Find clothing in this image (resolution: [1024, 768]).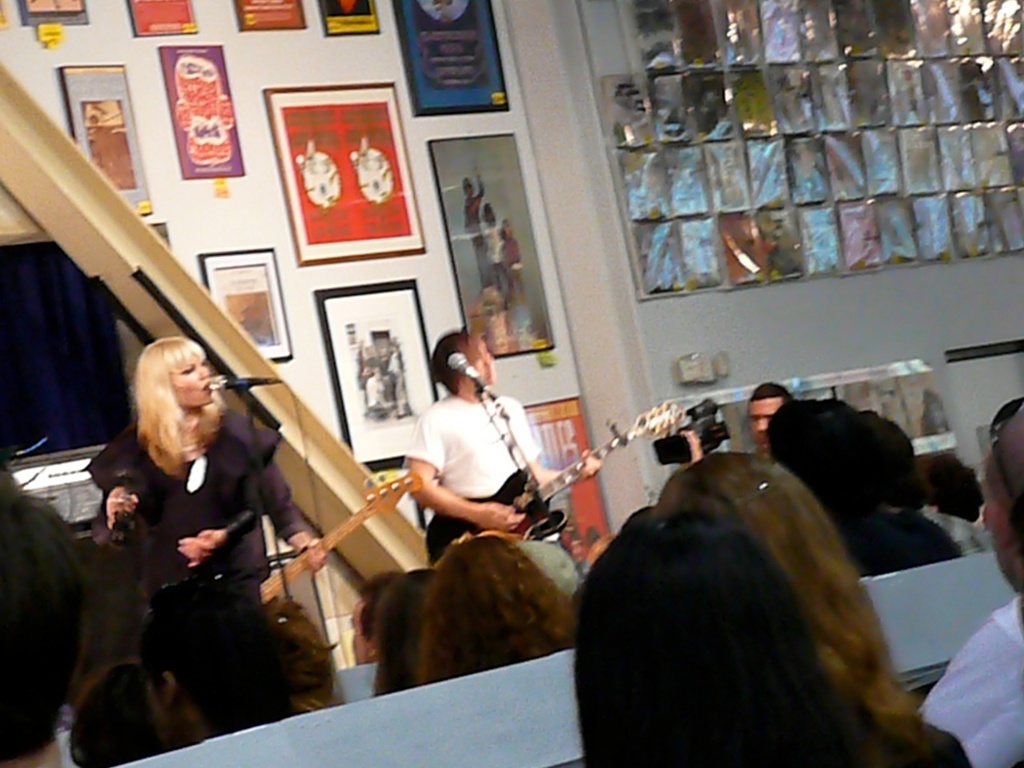
(left=406, top=390, right=564, bottom=548).
